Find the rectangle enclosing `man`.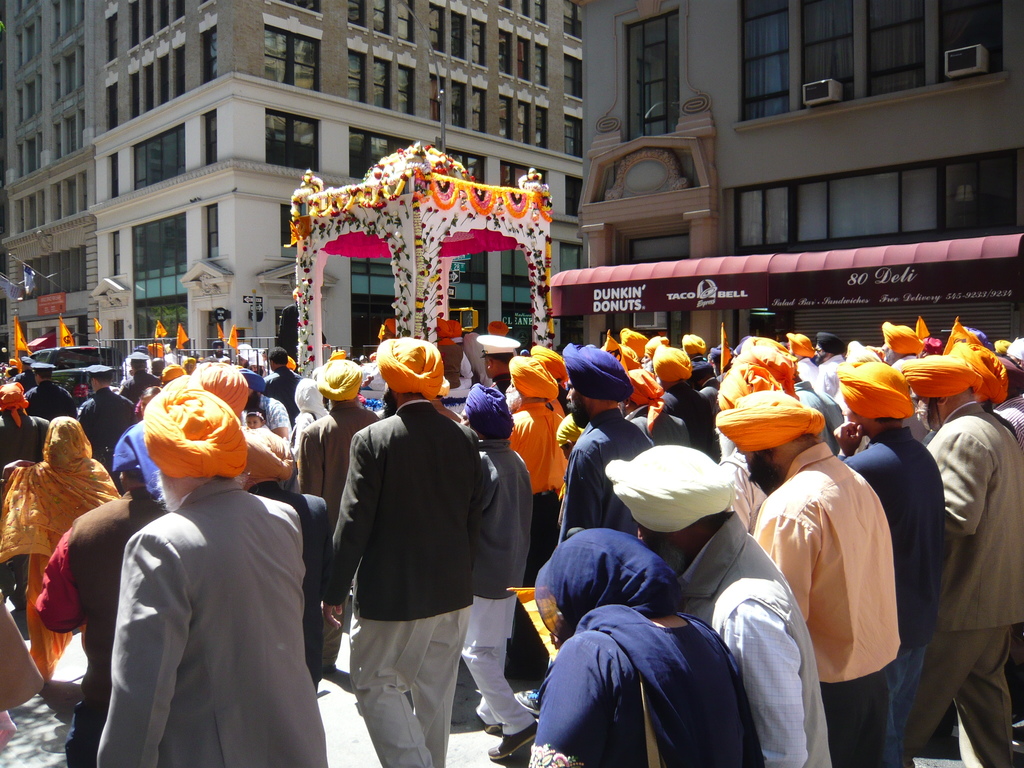
x1=95 y1=383 x2=326 y2=767.
